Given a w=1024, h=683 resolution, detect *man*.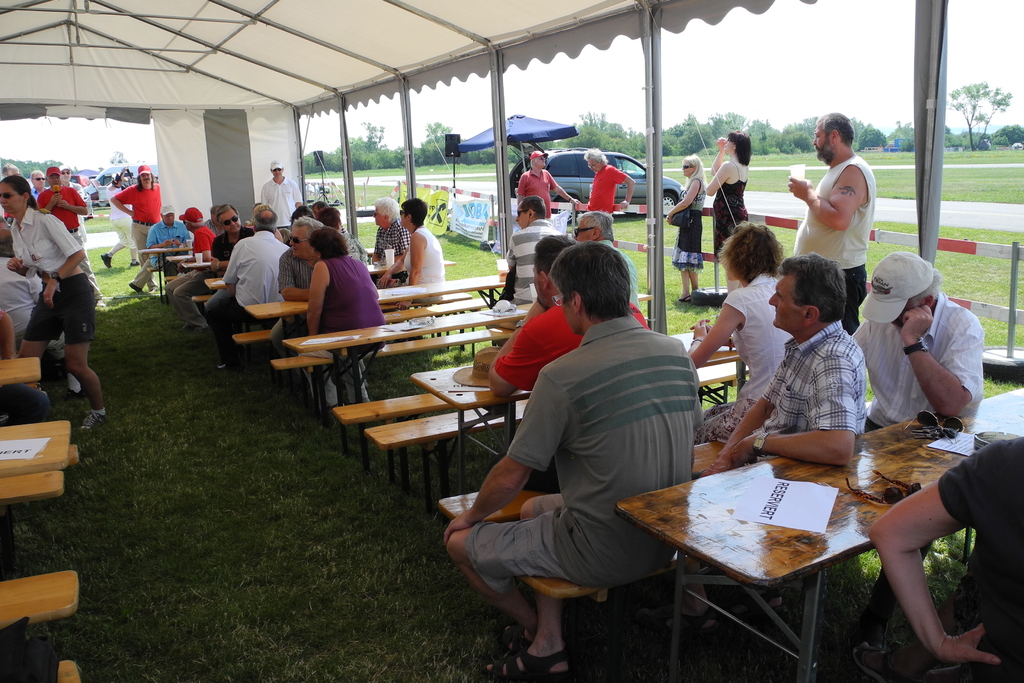
crop(207, 208, 254, 277).
